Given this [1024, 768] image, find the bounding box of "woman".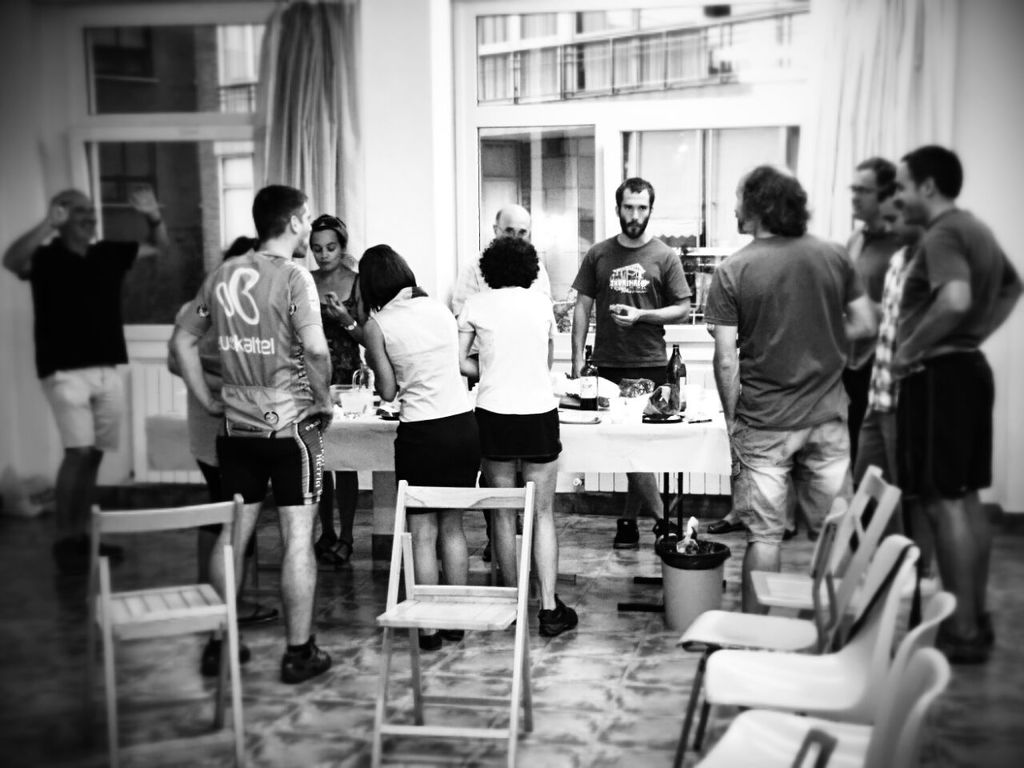
[356, 232, 486, 645].
